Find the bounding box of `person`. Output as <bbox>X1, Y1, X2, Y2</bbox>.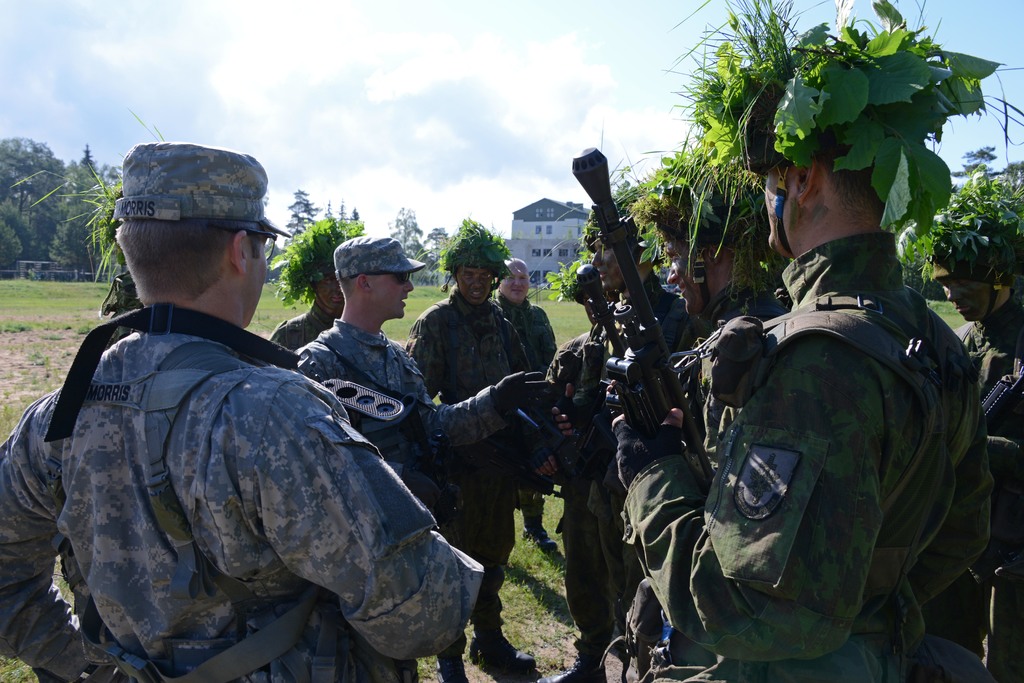
<bbox>56, 175, 413, 682</bbox>.
